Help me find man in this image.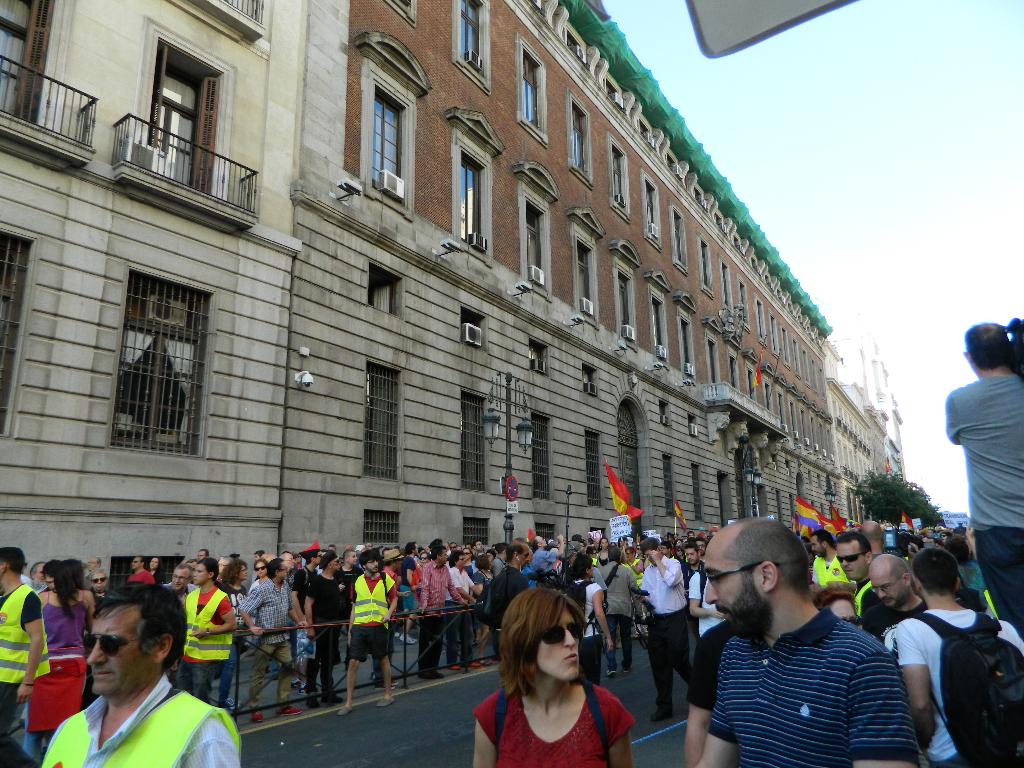
Found it: x1=492, y1=543, x2=534, y2=659.
